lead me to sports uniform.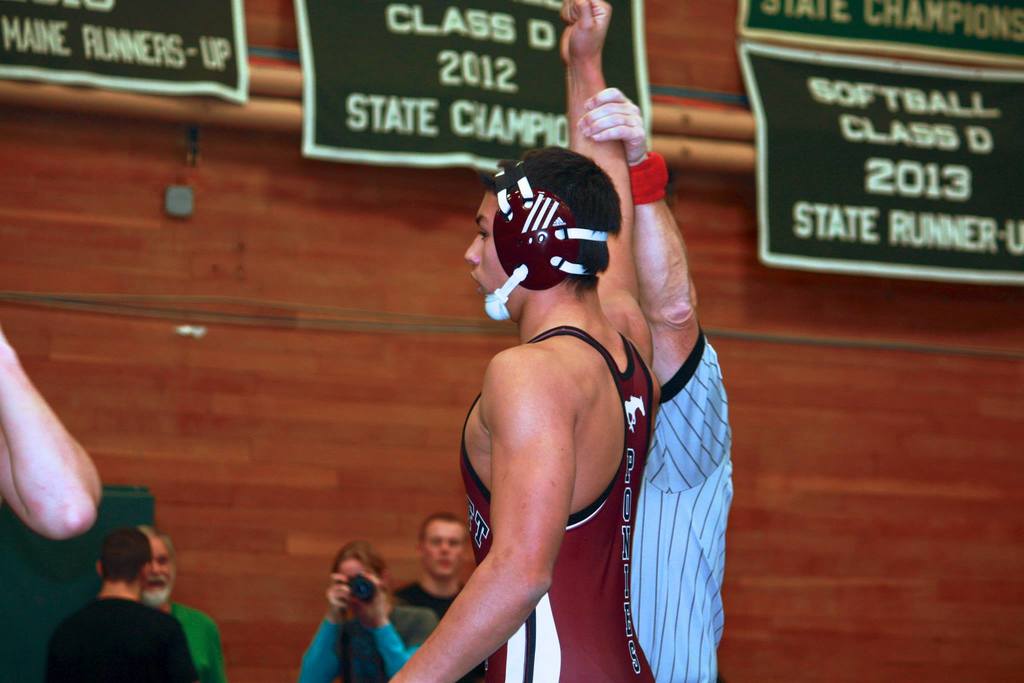
Lead to select_region(458, 325, 656, 682).
